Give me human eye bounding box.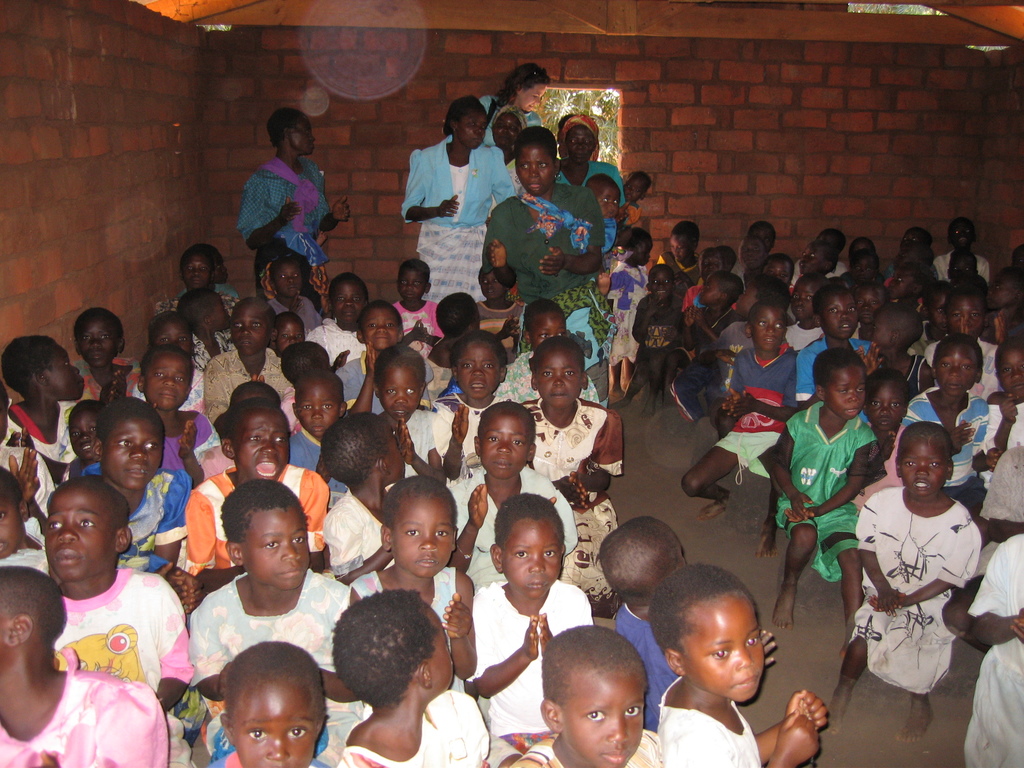
crop(860, 300, 865, 308).
